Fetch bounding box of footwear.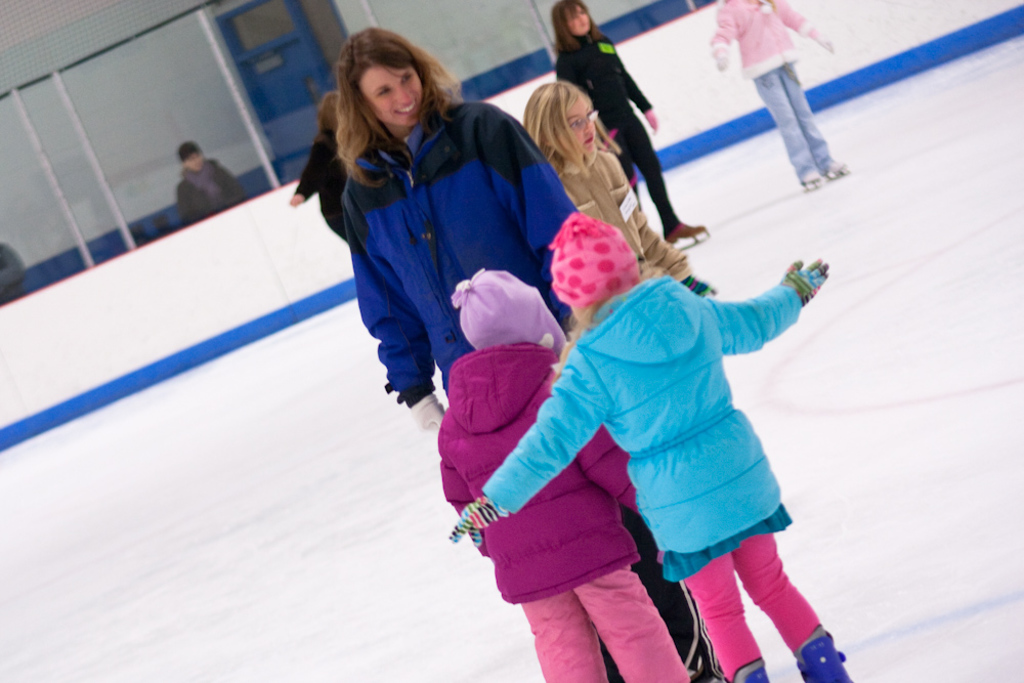
Bbox: left=798, top=180, right=823, bottom=190.
